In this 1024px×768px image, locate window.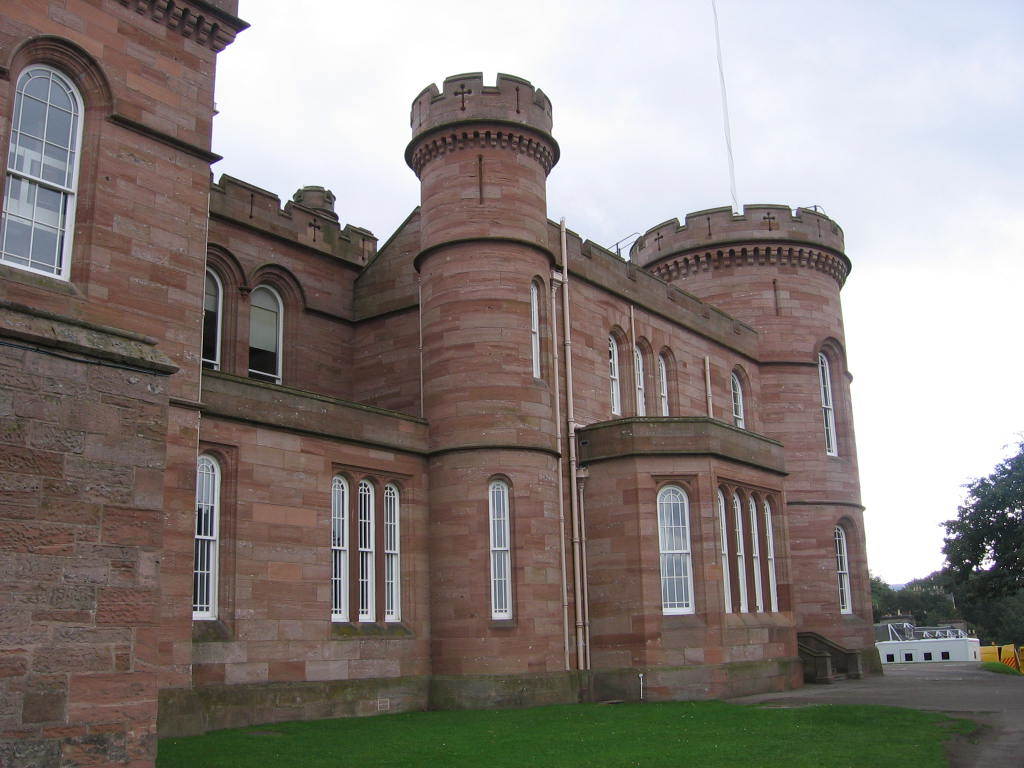
Bounding box: 384 482 404 620.
